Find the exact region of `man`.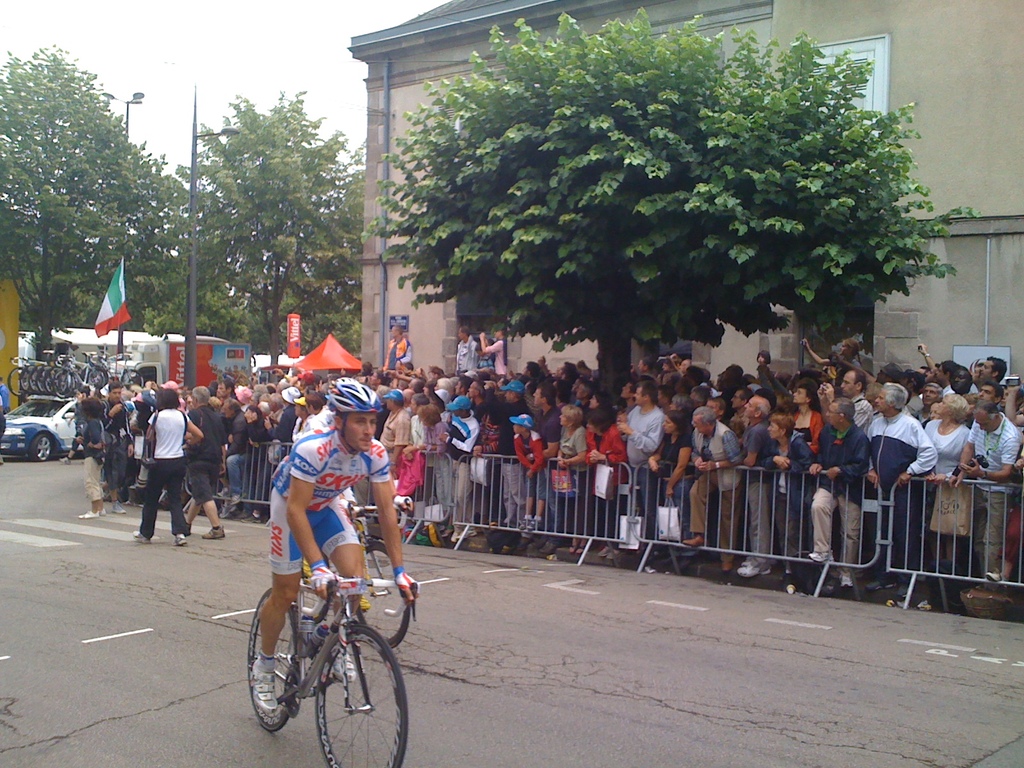
Exact region: box=[618, 381, 669, 563].
